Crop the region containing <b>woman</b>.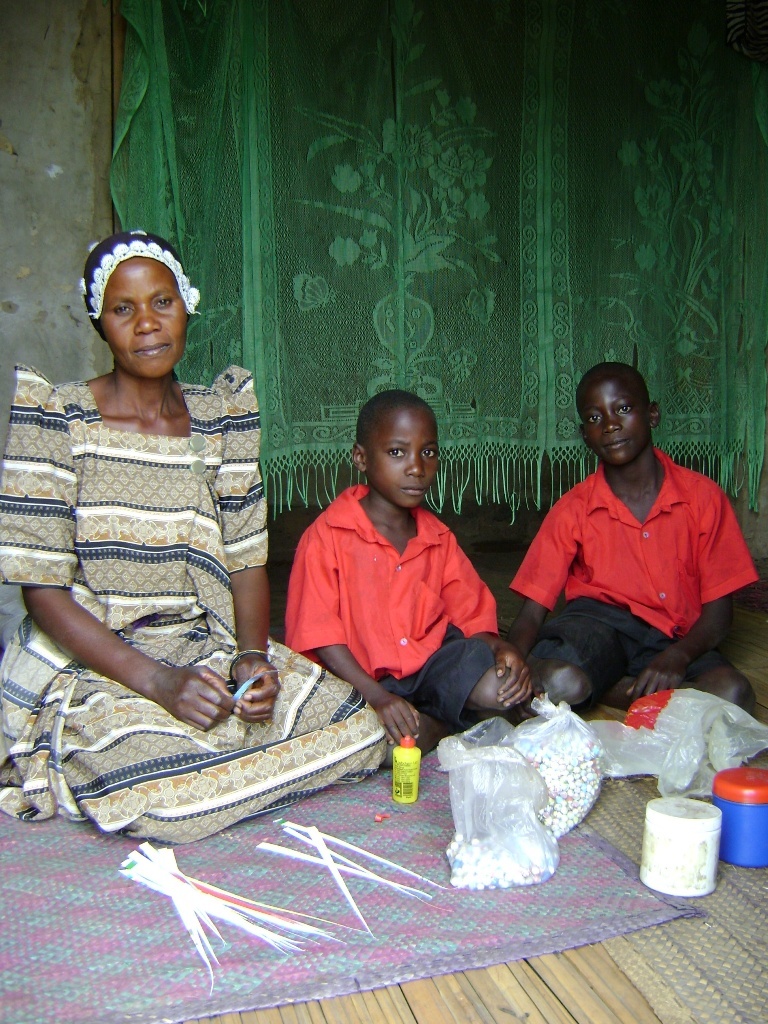
Crop region: <bbox>0, 227, 389, 842</bbox>.
